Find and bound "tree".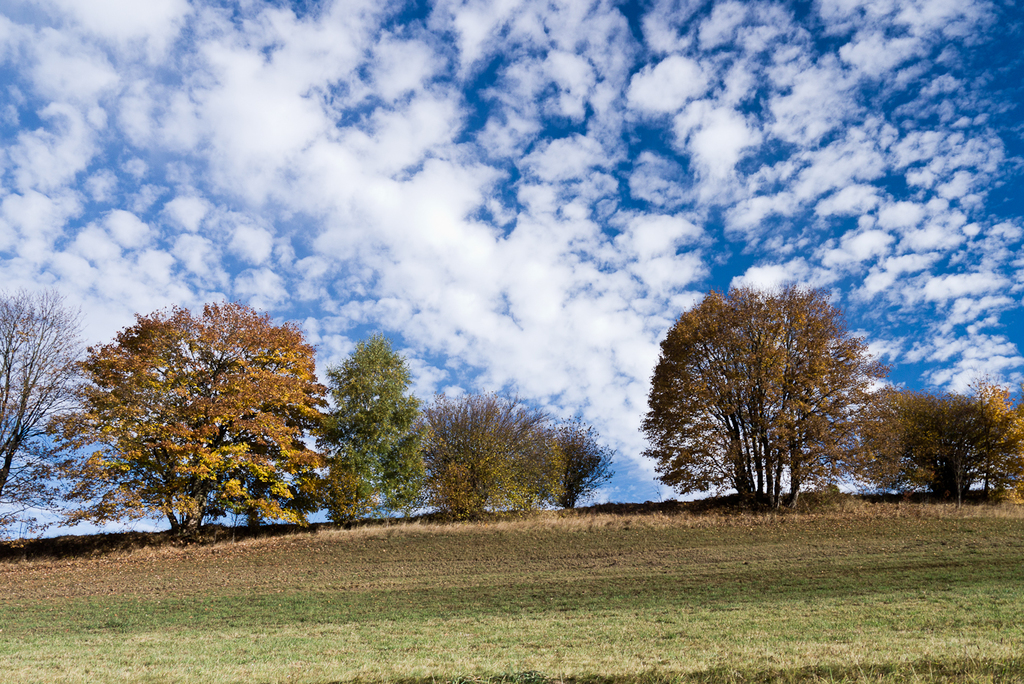
Bound: <box>0,285,161,552</box>.
